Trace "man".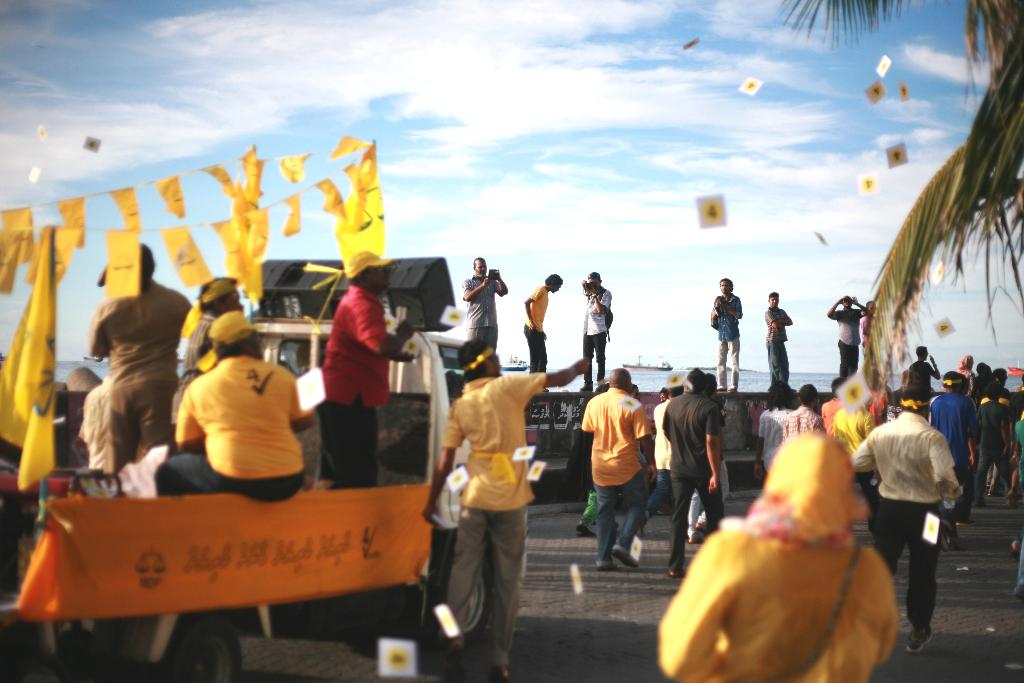
Traced to 90, 236, 186, 477.
